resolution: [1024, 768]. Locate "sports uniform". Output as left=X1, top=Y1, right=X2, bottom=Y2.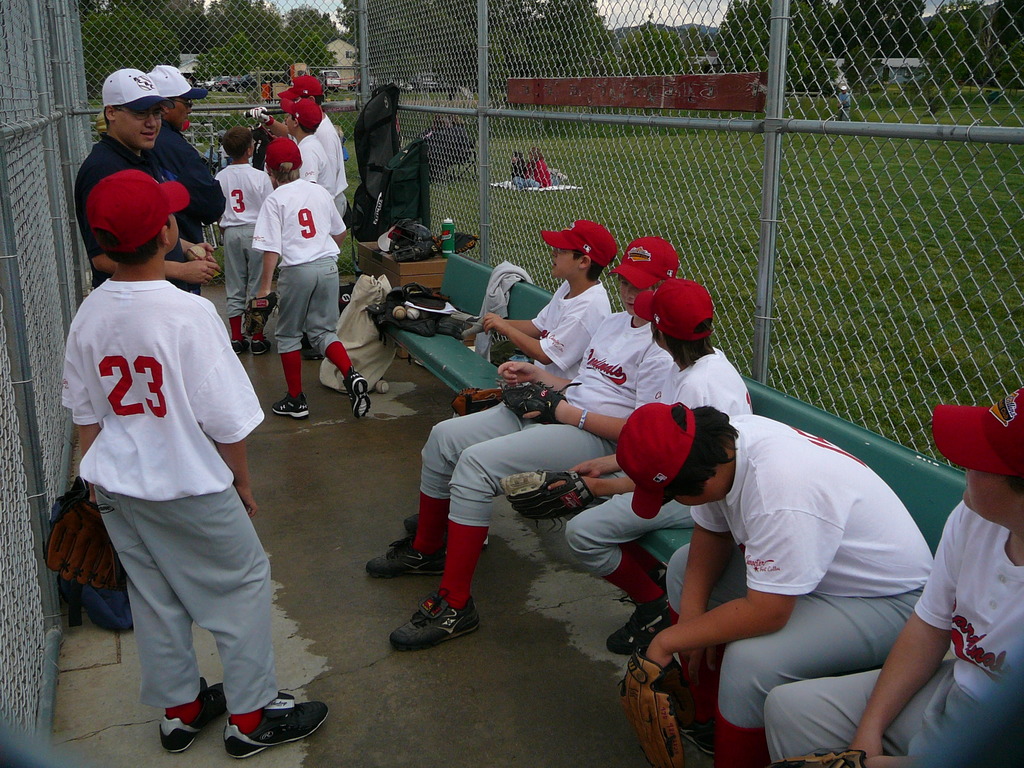
left=248, top=136, right=356, bottom=422.
